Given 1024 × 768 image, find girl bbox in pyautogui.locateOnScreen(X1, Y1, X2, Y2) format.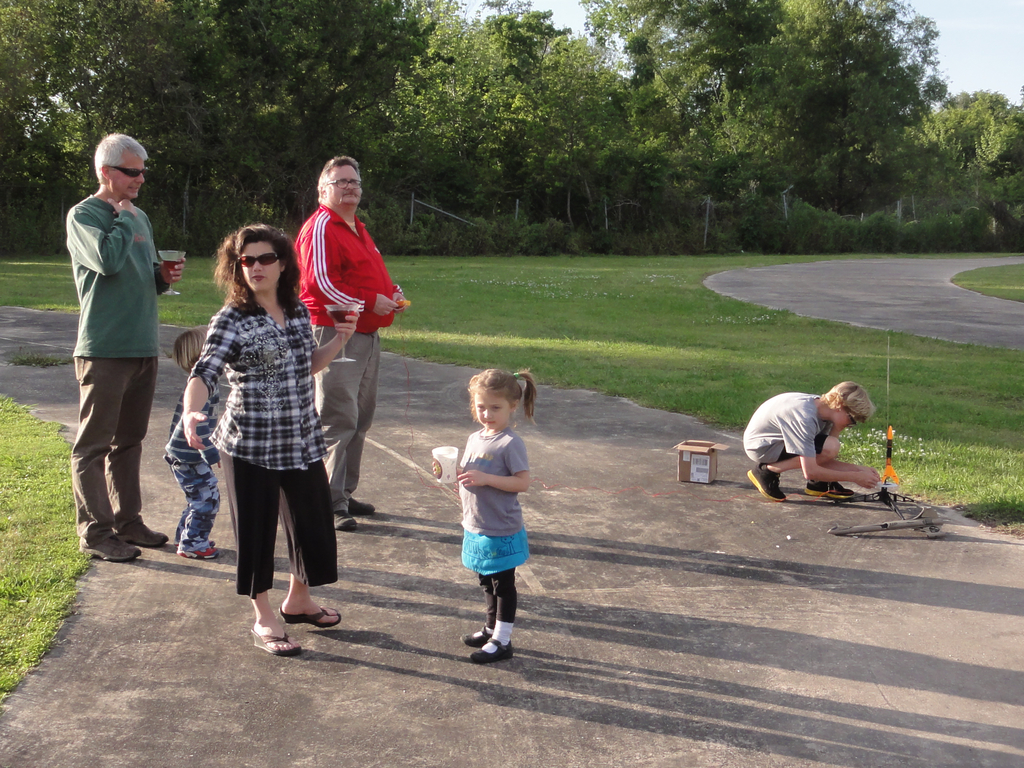
pyautogui.locateOnScreen(456, 364, 541, 664).
